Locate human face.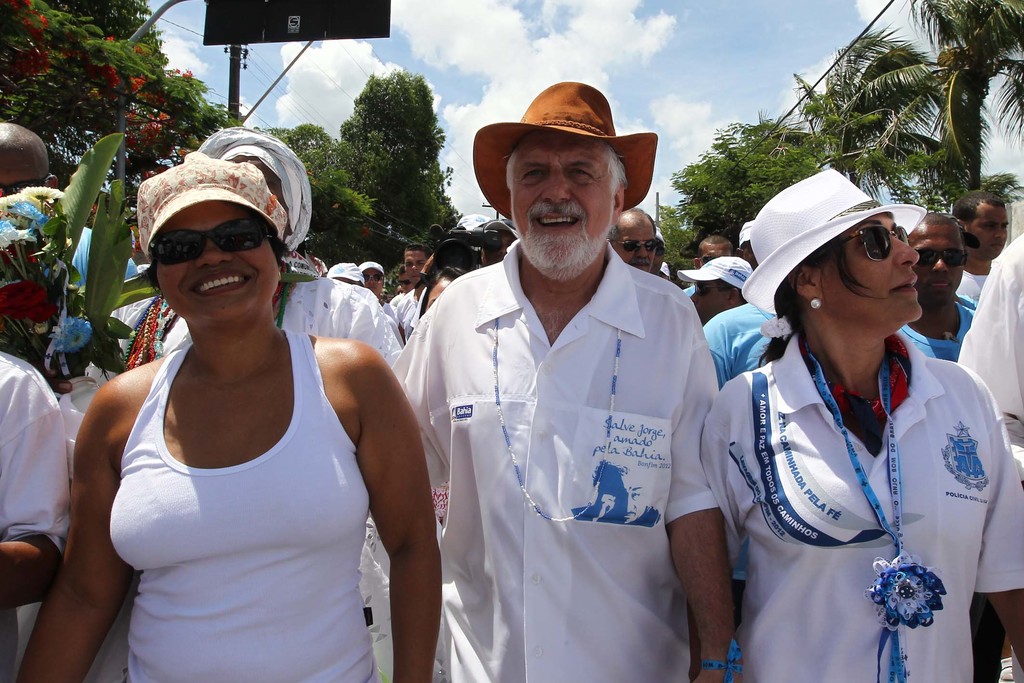
Bounding box: (x1=915, y1=220, x2=956, y2=299).
